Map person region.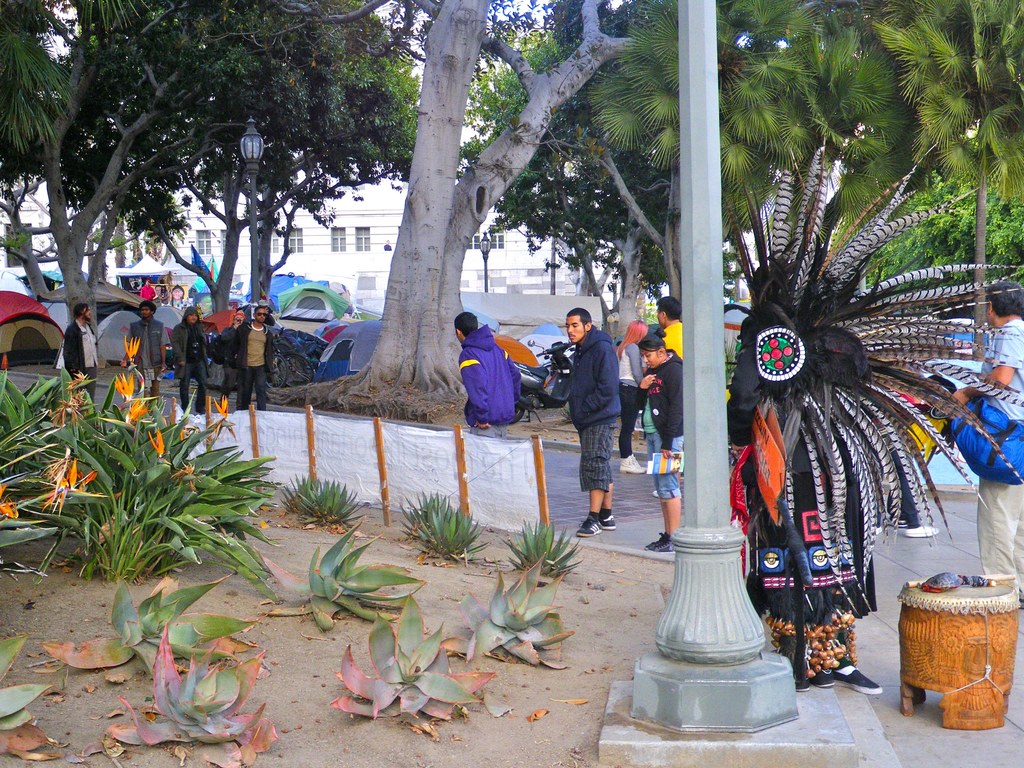
Mapped to 923/273/1023/595.
